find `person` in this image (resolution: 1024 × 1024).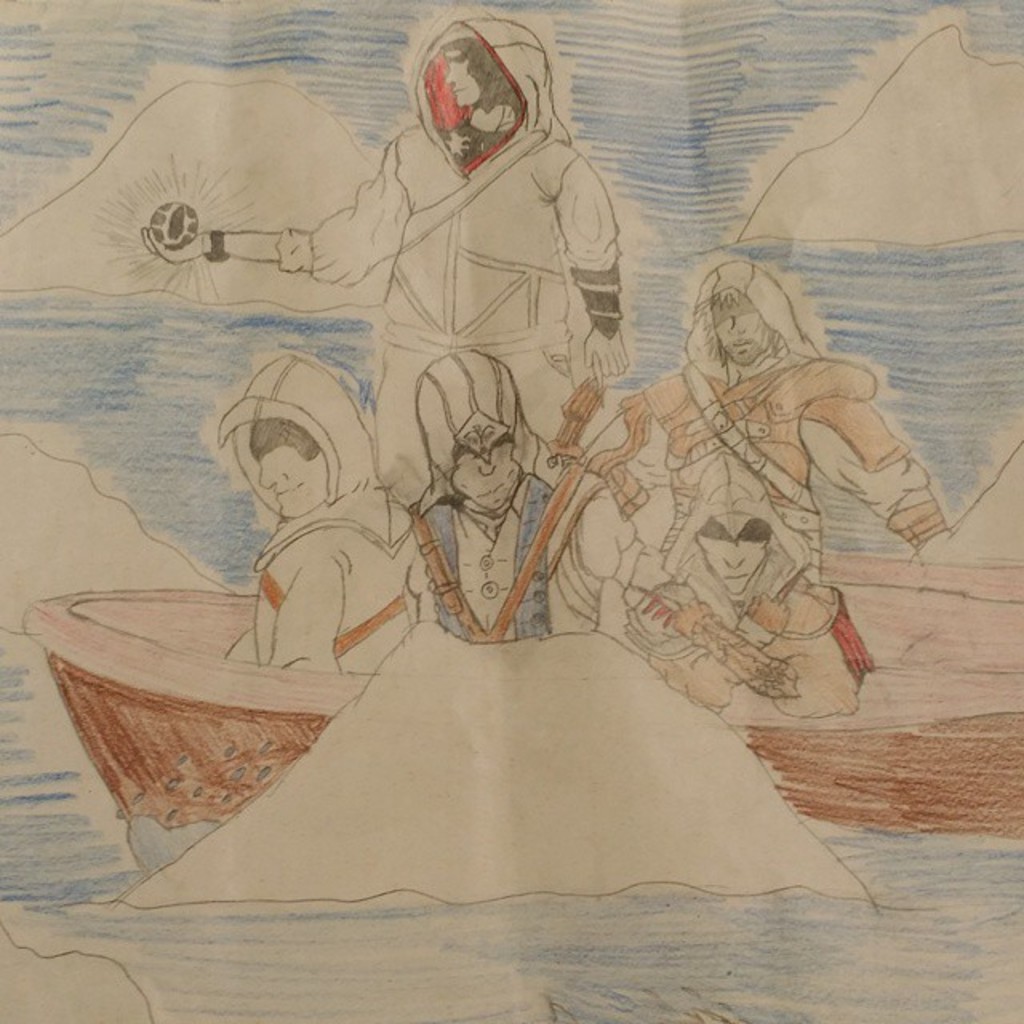
144, 19, 627, 429.
